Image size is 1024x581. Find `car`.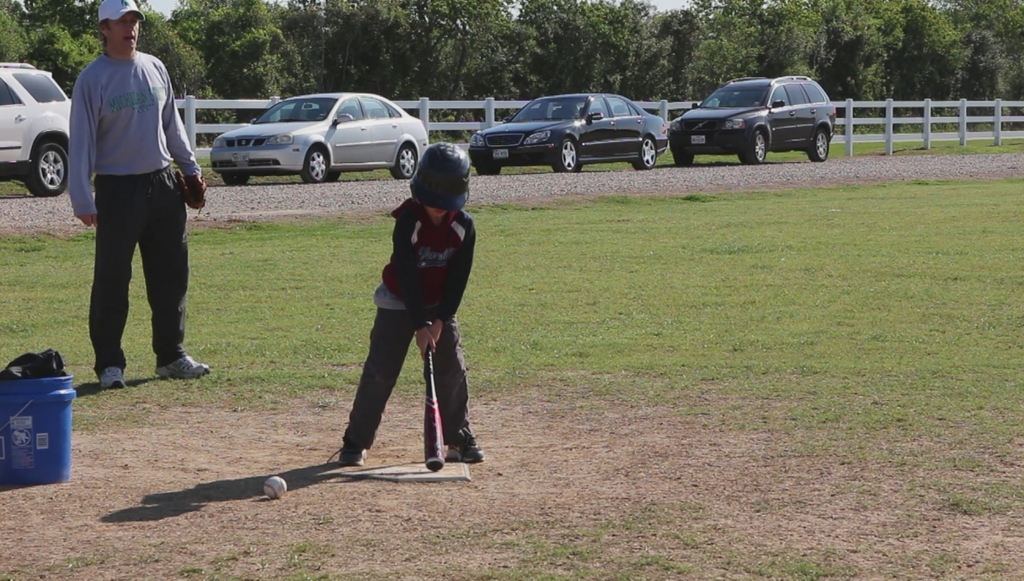
[210, 94, 429, 182].
